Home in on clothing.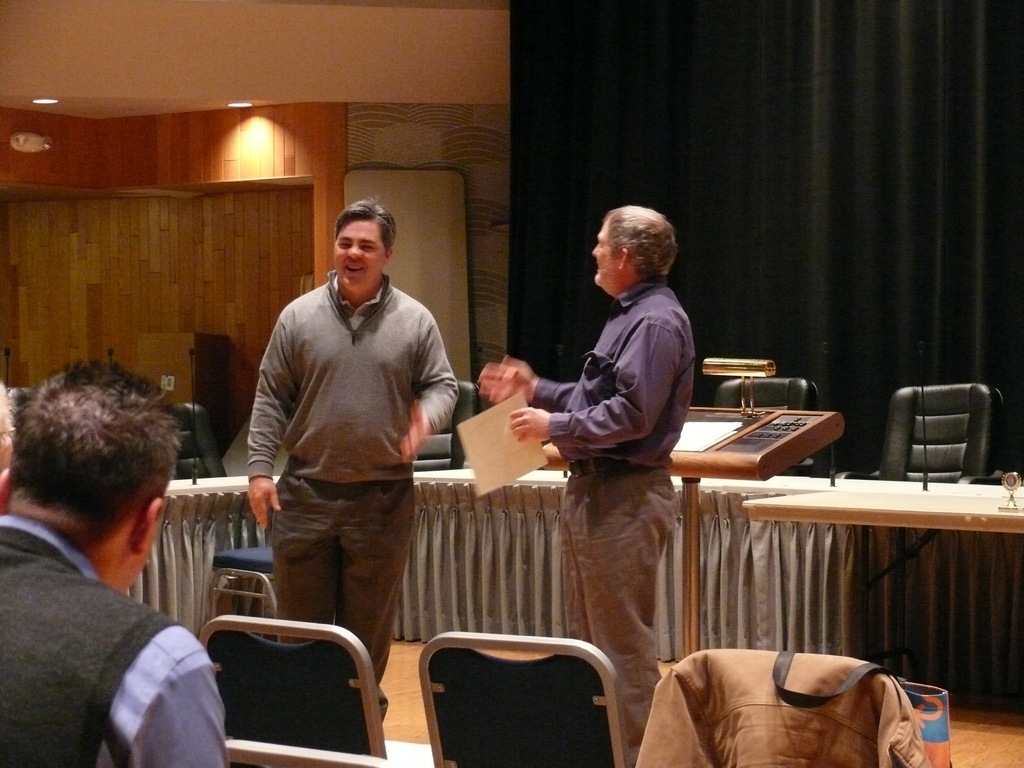
Homed in at [0, 508, 234, 767].
